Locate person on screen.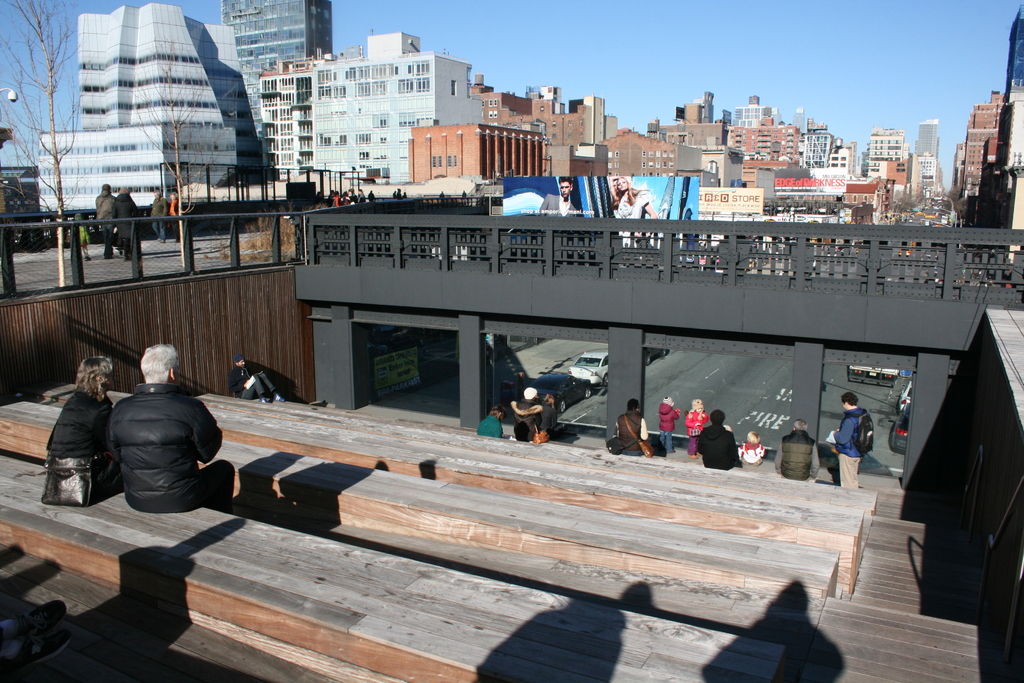
On screen at pyautogui.locateOnScreen(230, 354, 289, 403).
